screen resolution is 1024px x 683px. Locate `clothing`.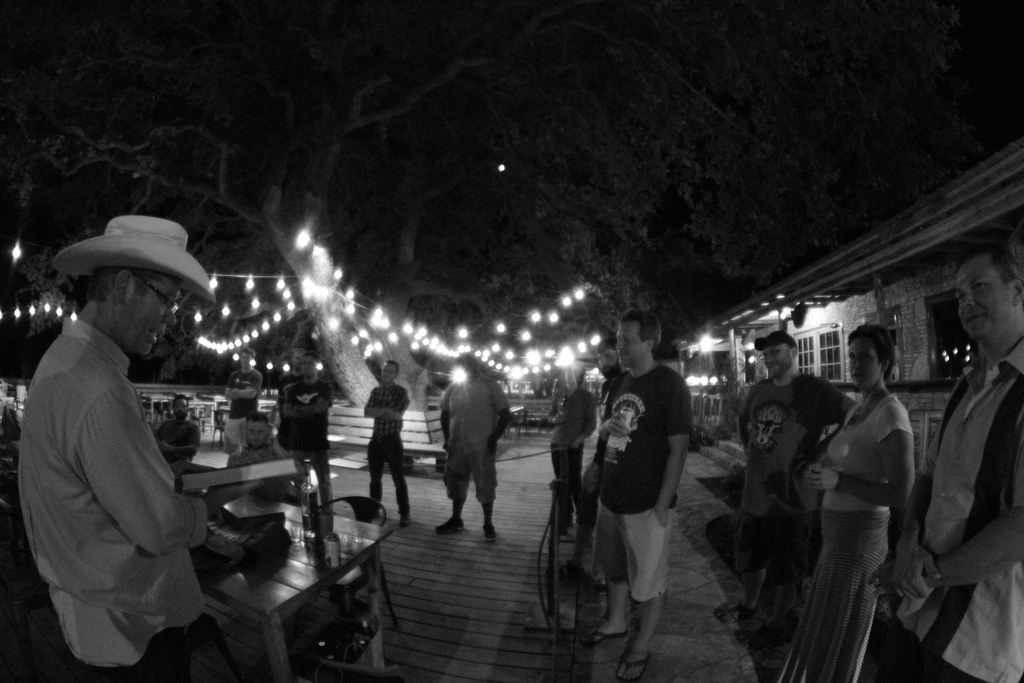
box=[284, 378, 333, 511].
